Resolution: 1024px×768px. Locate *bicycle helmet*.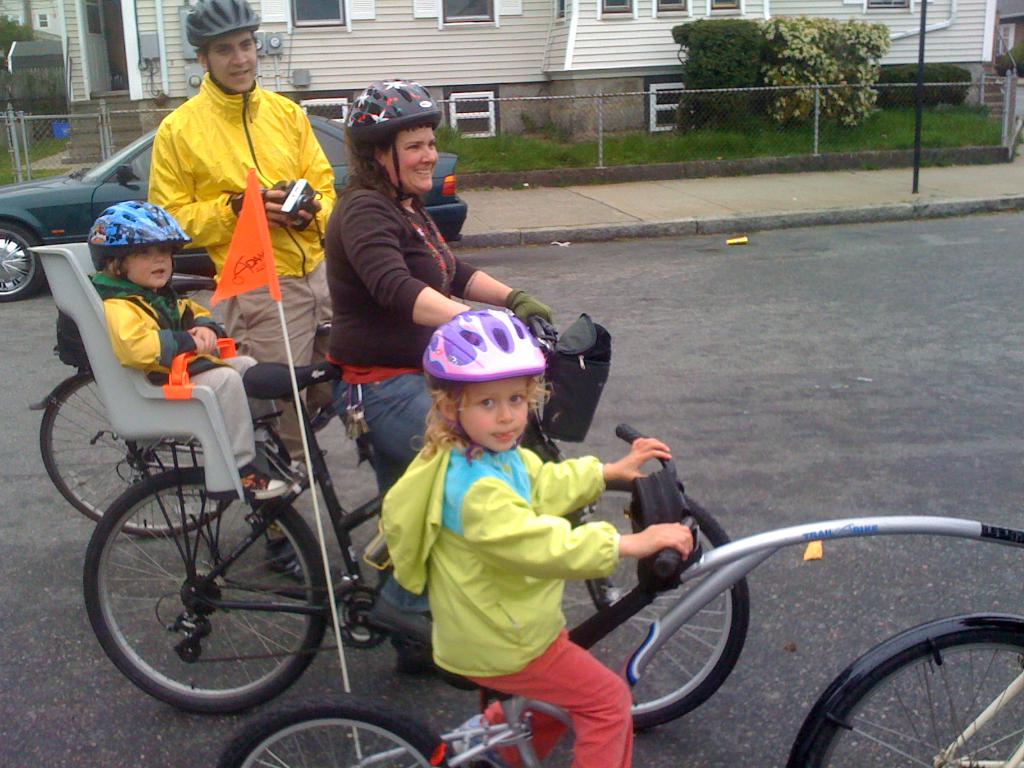
{"left": 424, "top": 306, "right": 548, "bottom": 385}.
